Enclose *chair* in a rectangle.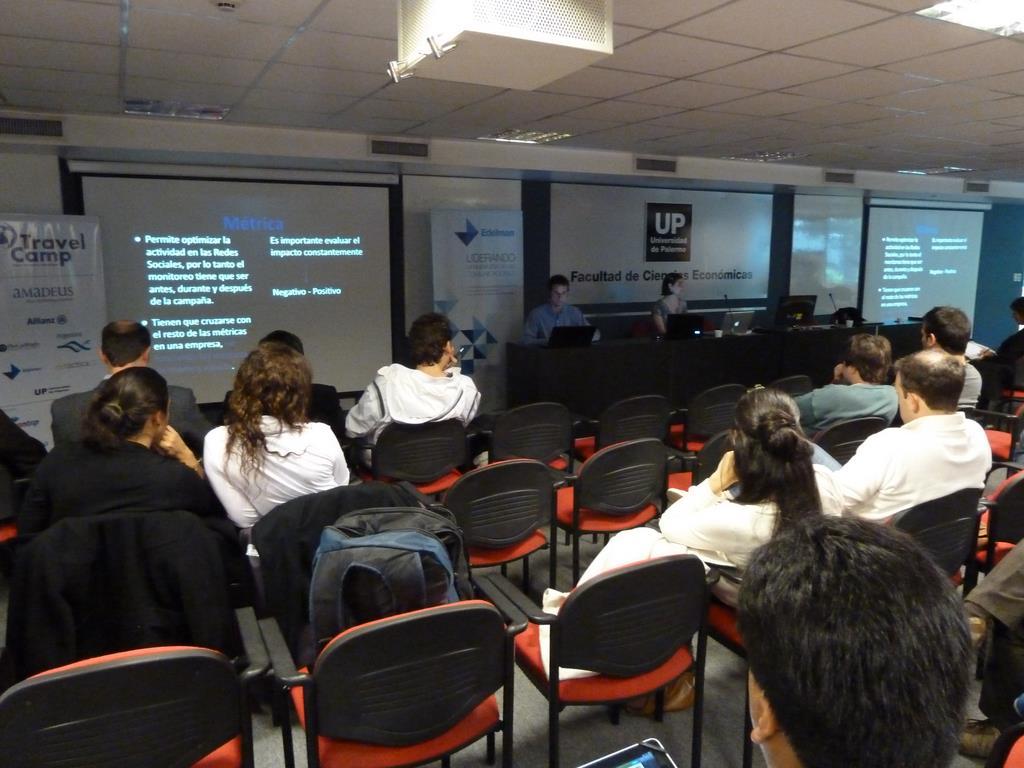
bbox=(8, 610, 256, 767).
